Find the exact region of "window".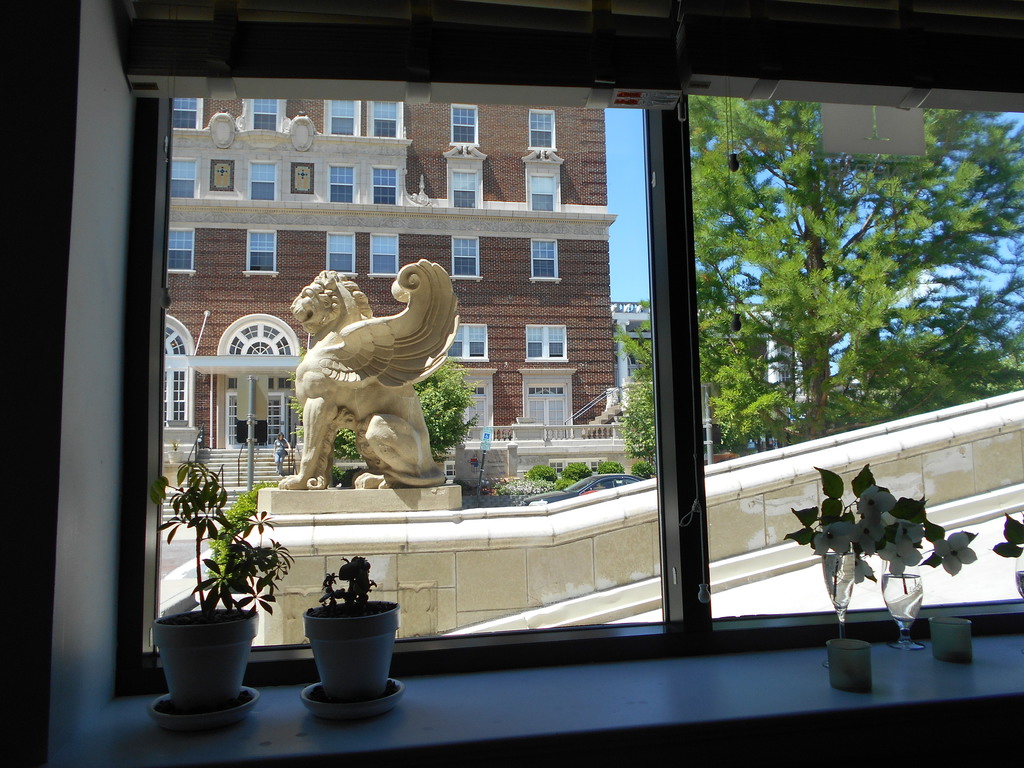
Exact region: 532, 108, 558, 149.
